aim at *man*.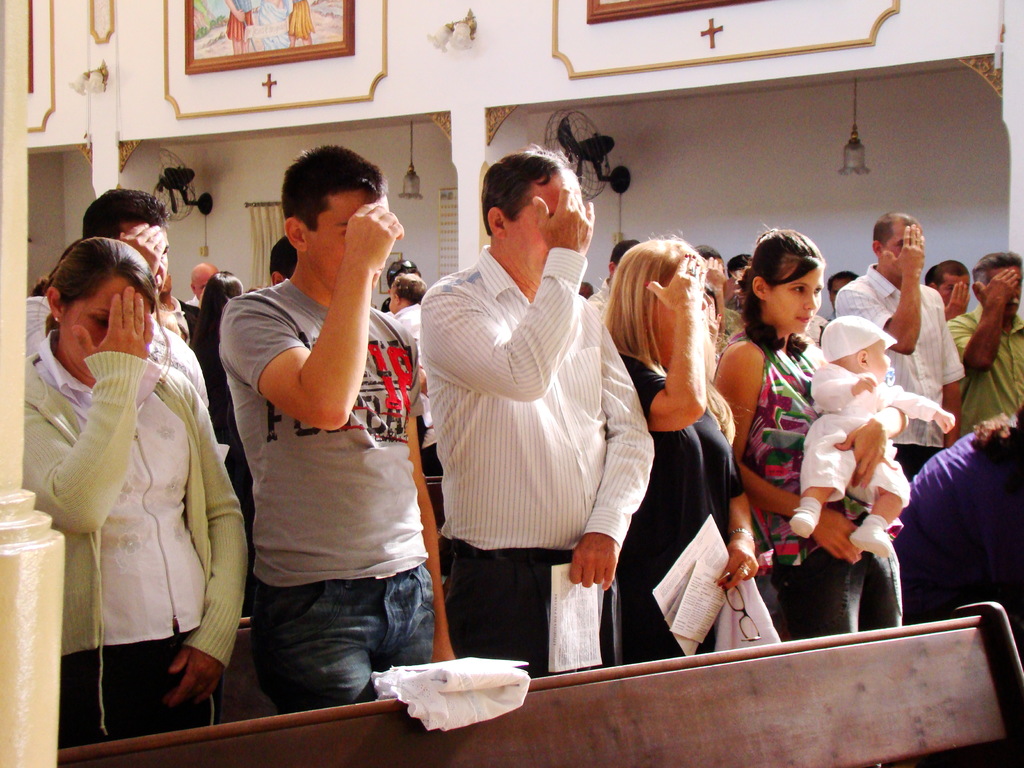
Aimed at 385, 262, 435, 480.
